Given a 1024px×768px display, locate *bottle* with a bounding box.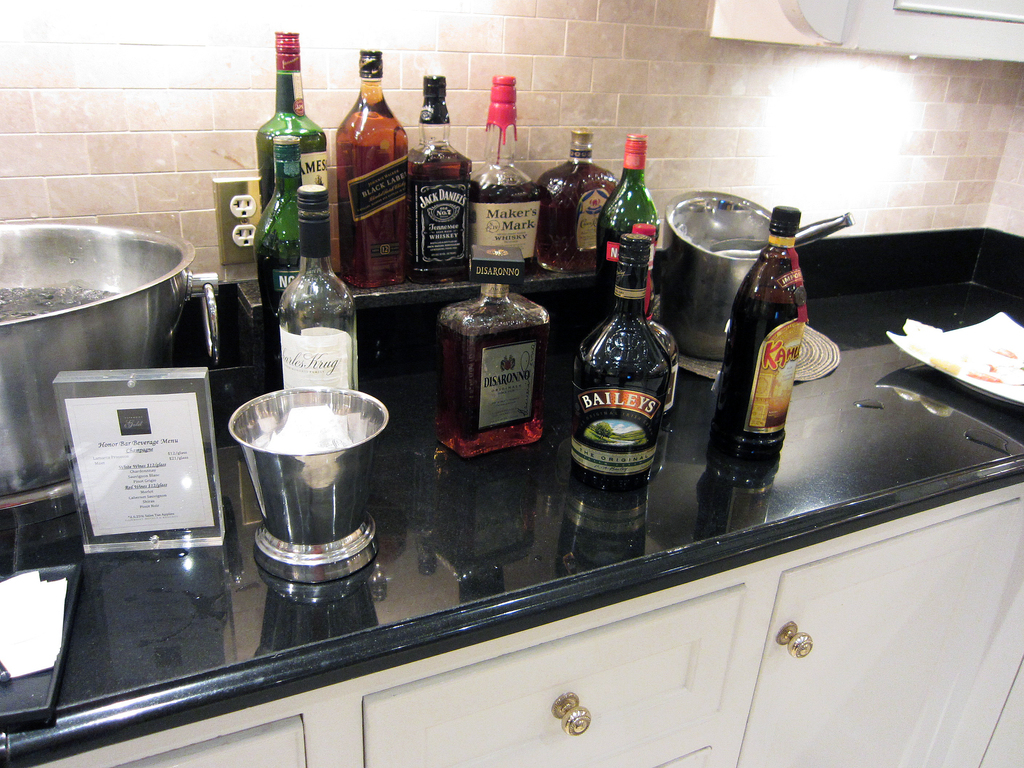
Located: bbox(707, 202, 812, 498).
